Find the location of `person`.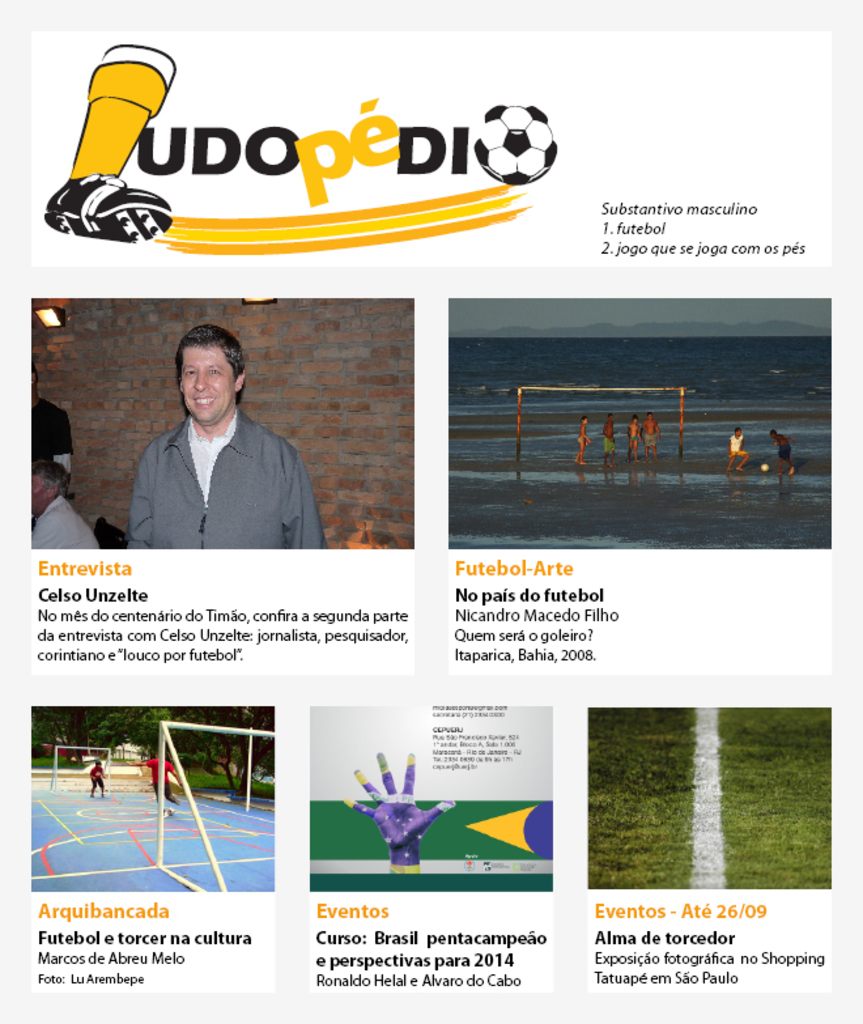
Location: [762, 428, 798, 489].
